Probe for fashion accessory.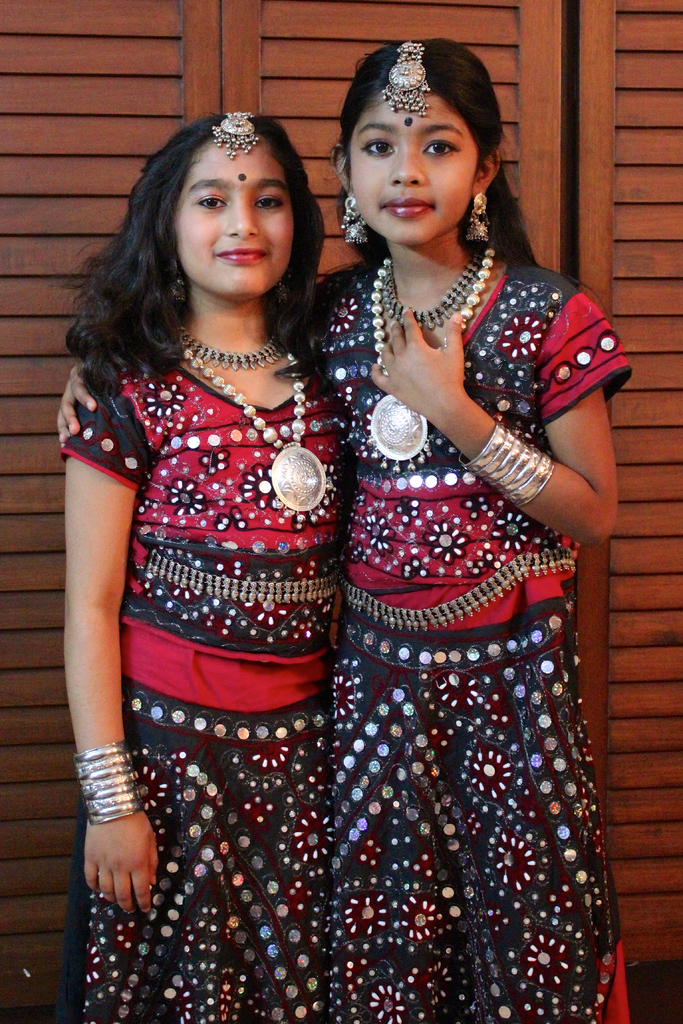
Probe result: box=[383, 249, 483, 333].
